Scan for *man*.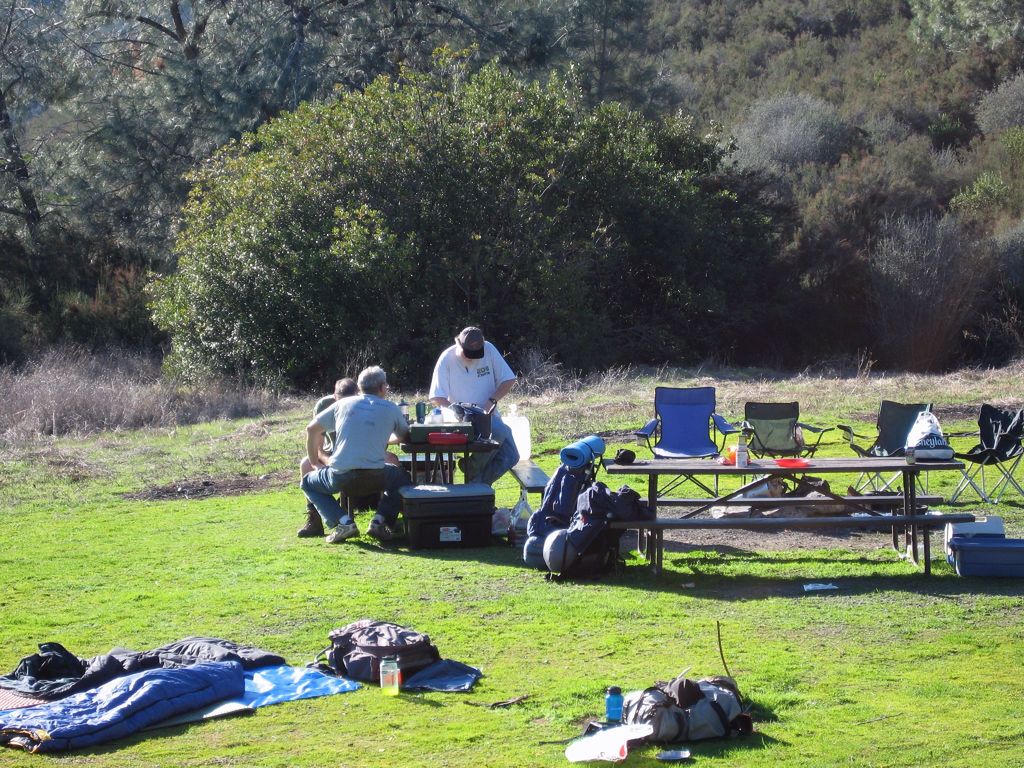
Scan result: x1=298 y1=362 x2=395 y2=529.
